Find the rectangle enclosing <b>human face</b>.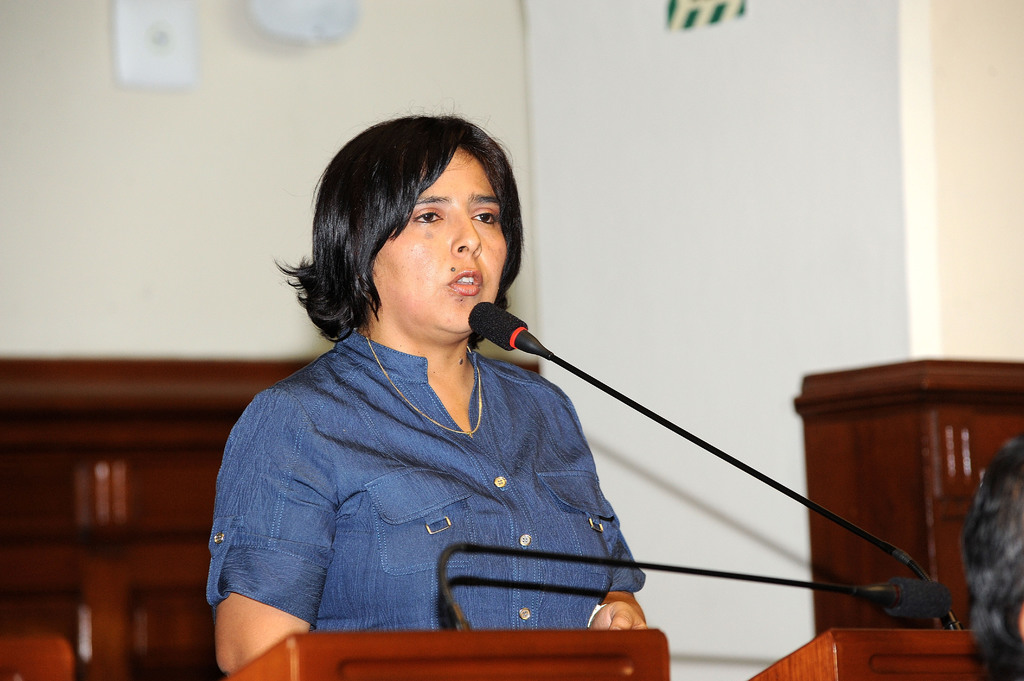
<box>374,146,505,330</box>.
